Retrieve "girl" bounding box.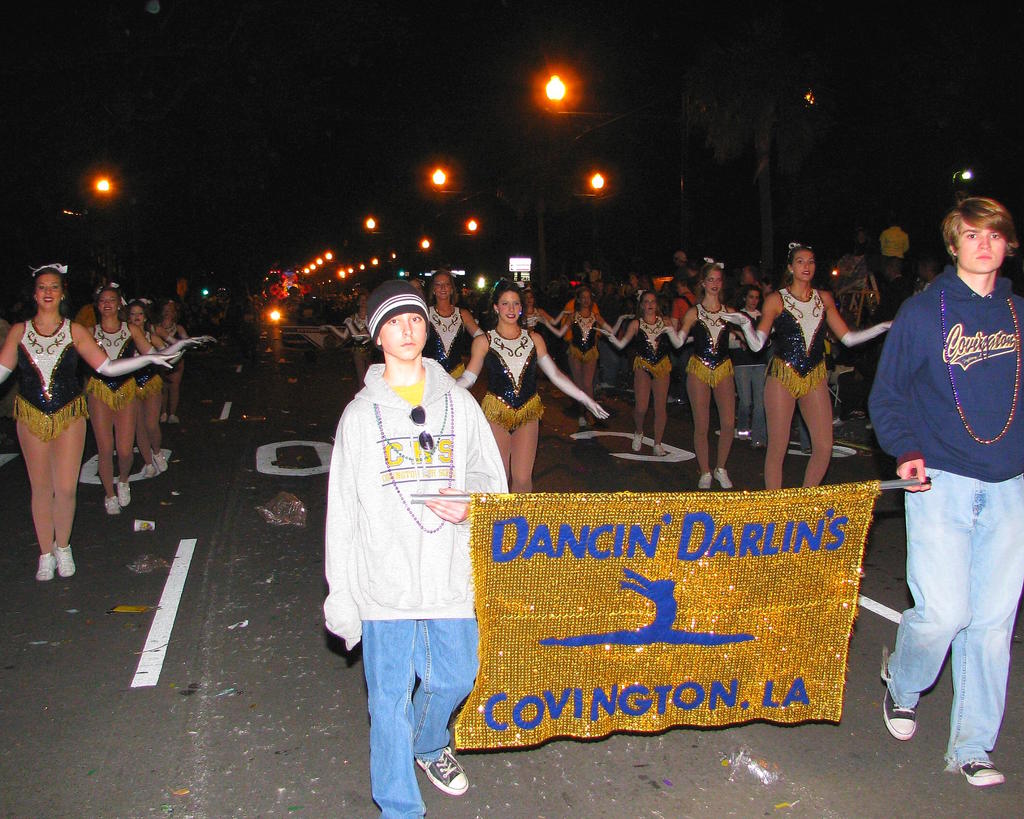
Bounding box: <region>456, 280, 609, 492</region>.
